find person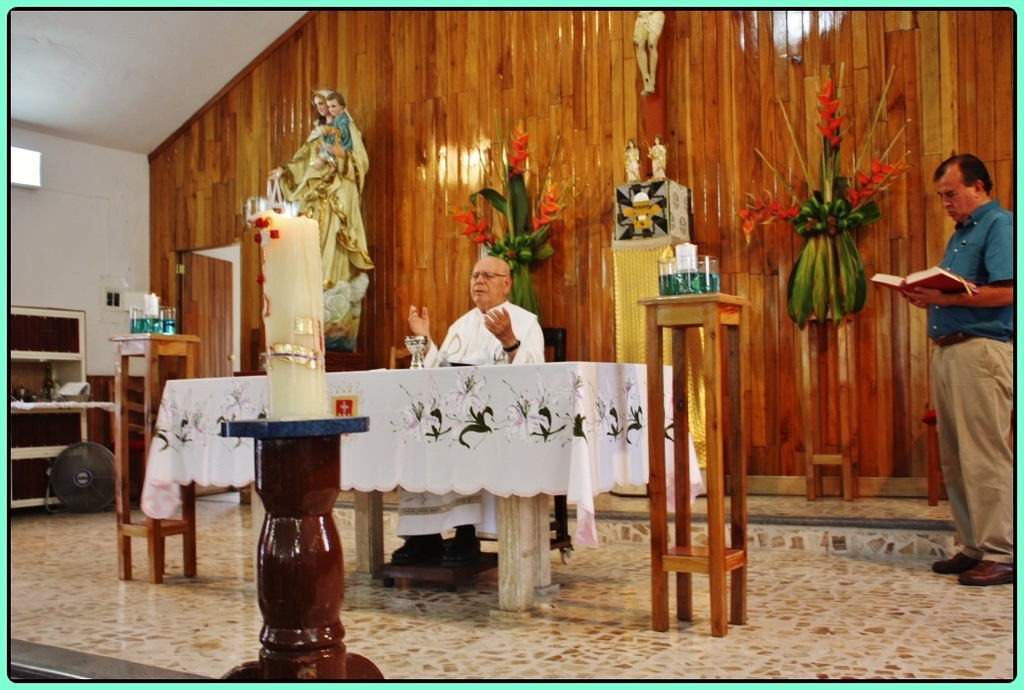
(left=885, top=149, right=1017, bottom=591)
